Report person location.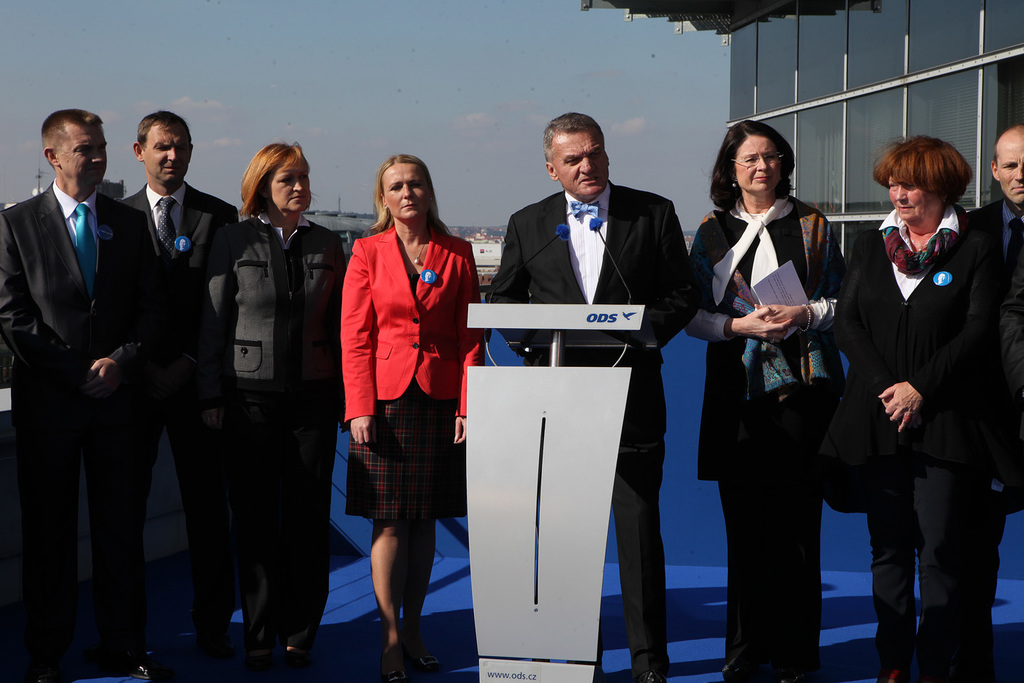
Report: 0,102,175,682.
